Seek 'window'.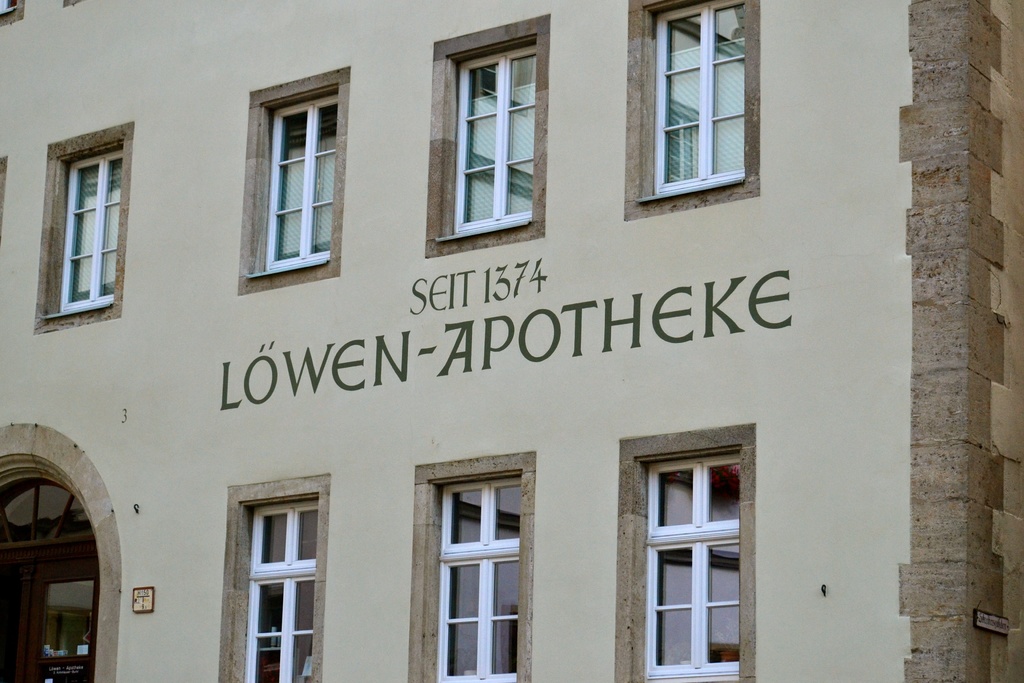
l=650, t=0, r=742, b=195.
